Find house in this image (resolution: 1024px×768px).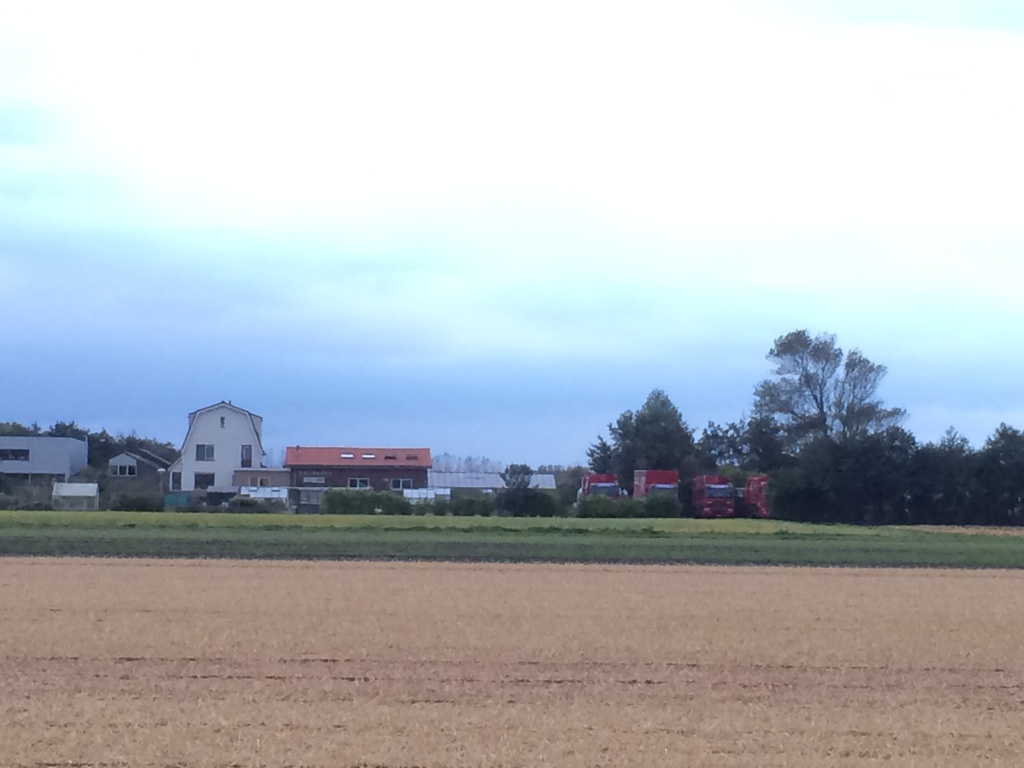
bbox=[272, 444, 439, 513].
